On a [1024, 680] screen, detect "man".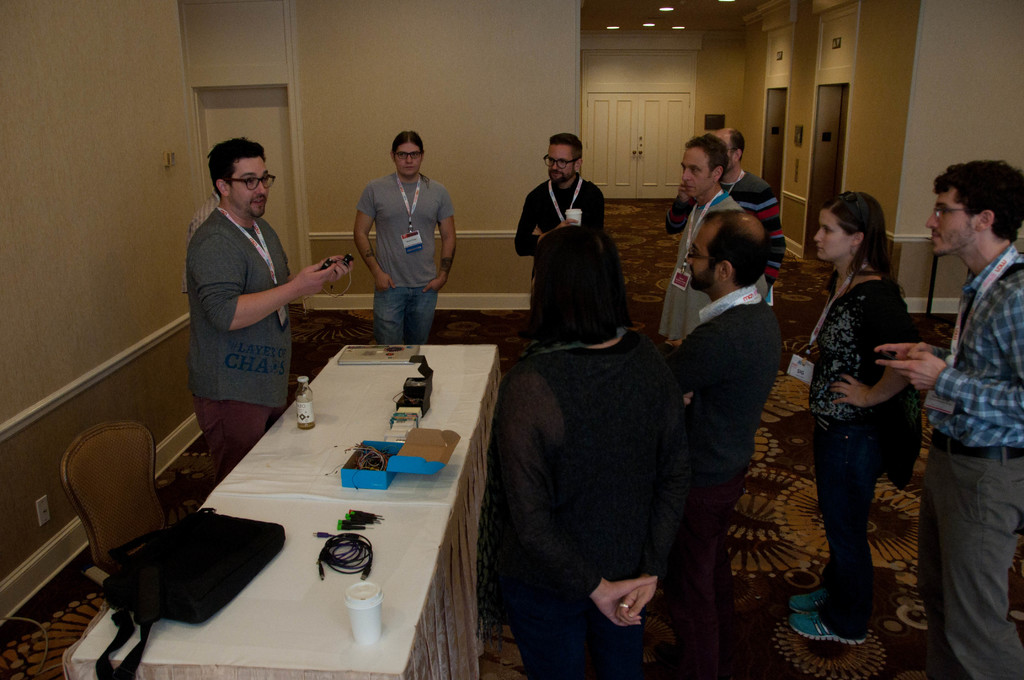
x1=870 y1=156 x2=1023 y2=679.
